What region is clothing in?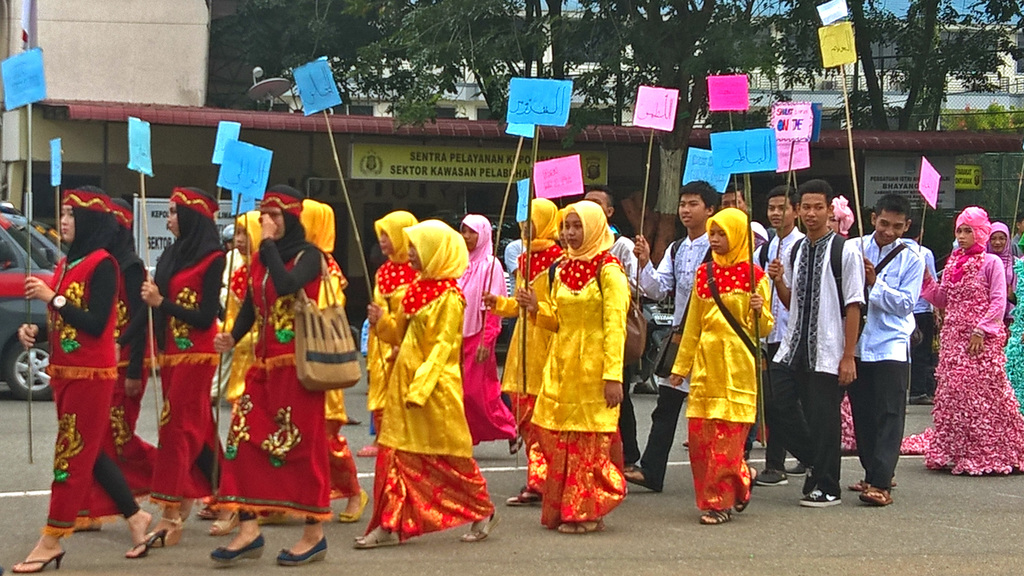
749/223/803/471.
